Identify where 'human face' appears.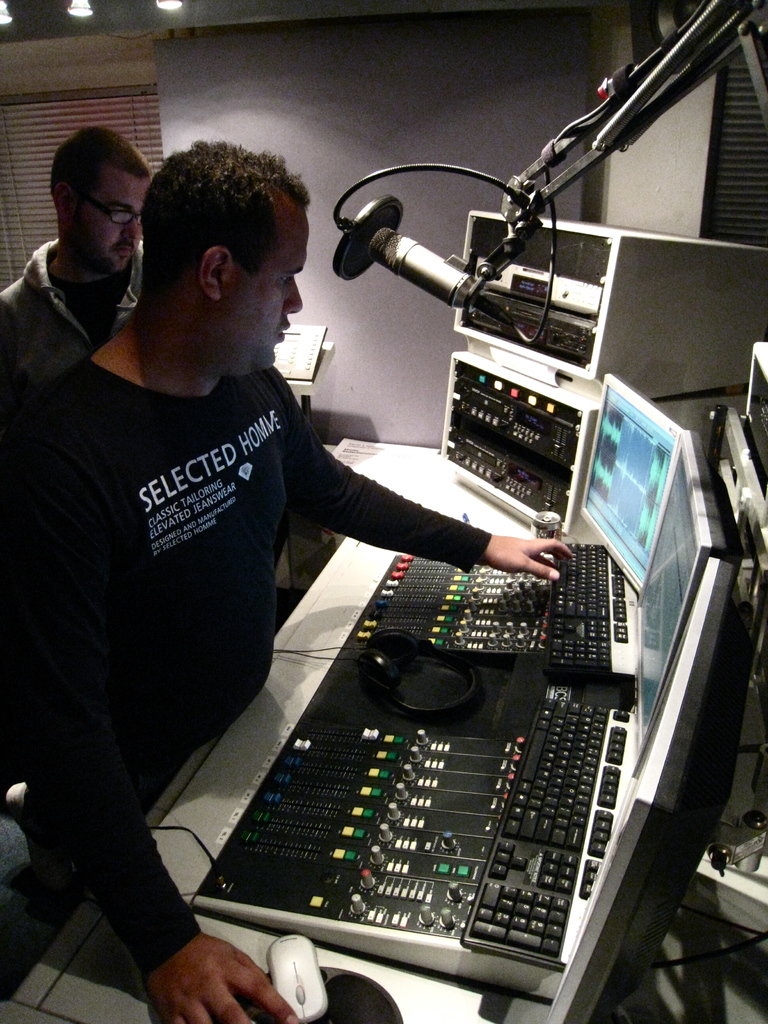
Appears at (x1=226, y1=207, x2=311, y2=369).
